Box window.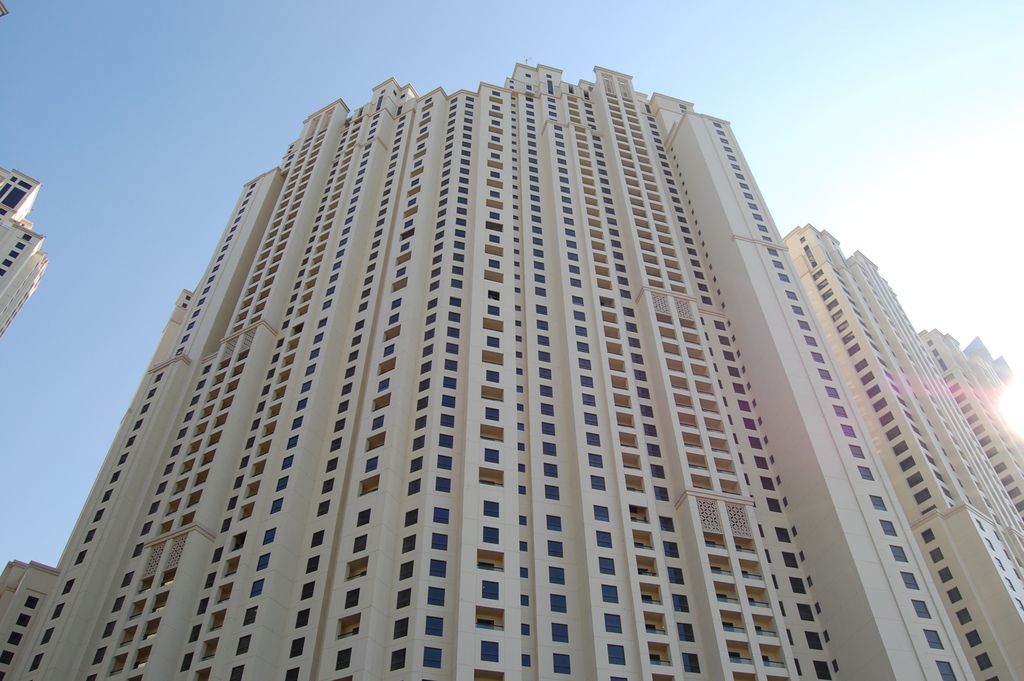
<region>925, 341, 938, 357</region>.
